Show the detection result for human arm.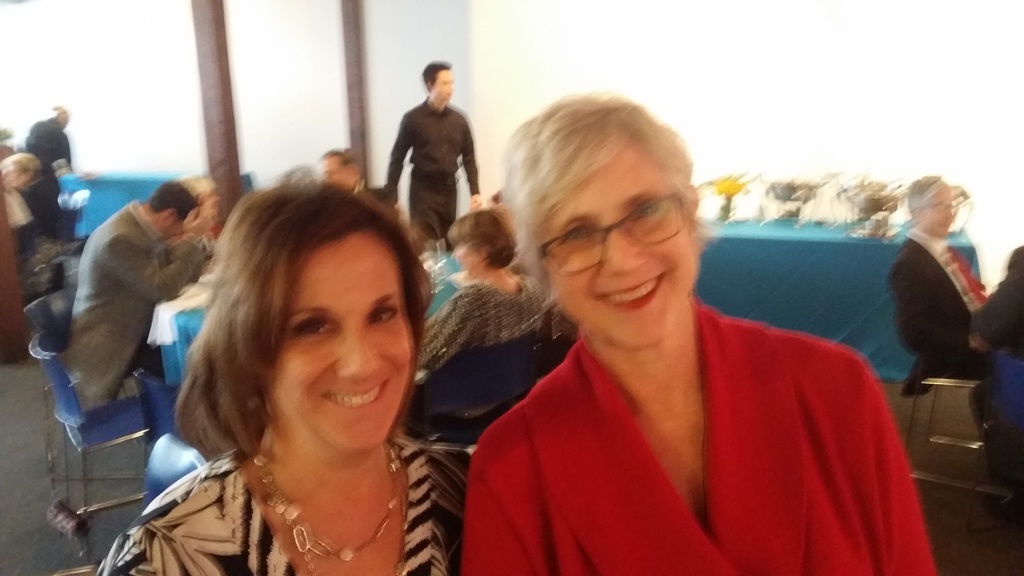
bbox=[105, 197, 220, 303].
